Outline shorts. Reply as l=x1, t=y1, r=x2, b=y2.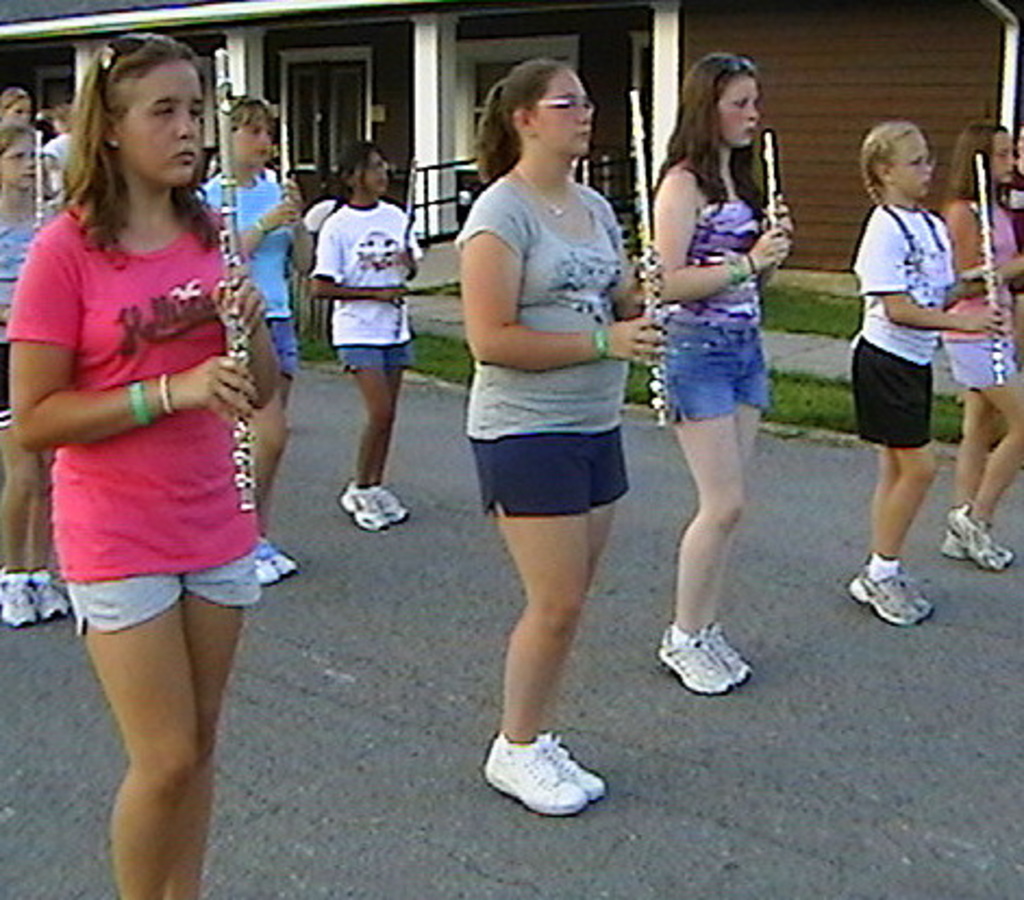
l=450, t=376, r=652, b=520.
